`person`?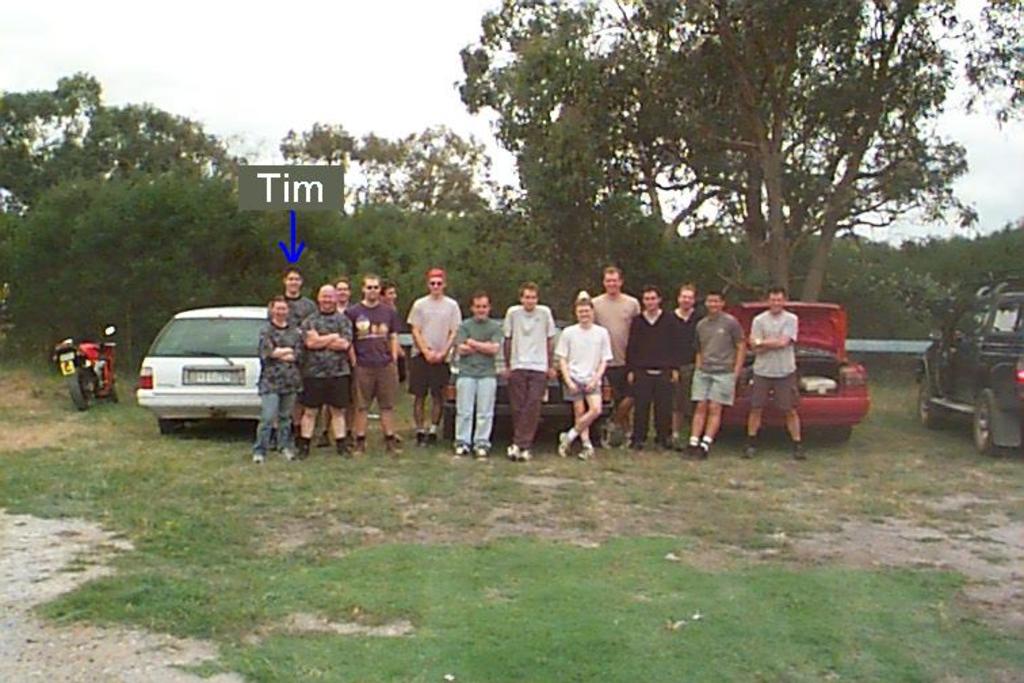
(404,270,463,443)
